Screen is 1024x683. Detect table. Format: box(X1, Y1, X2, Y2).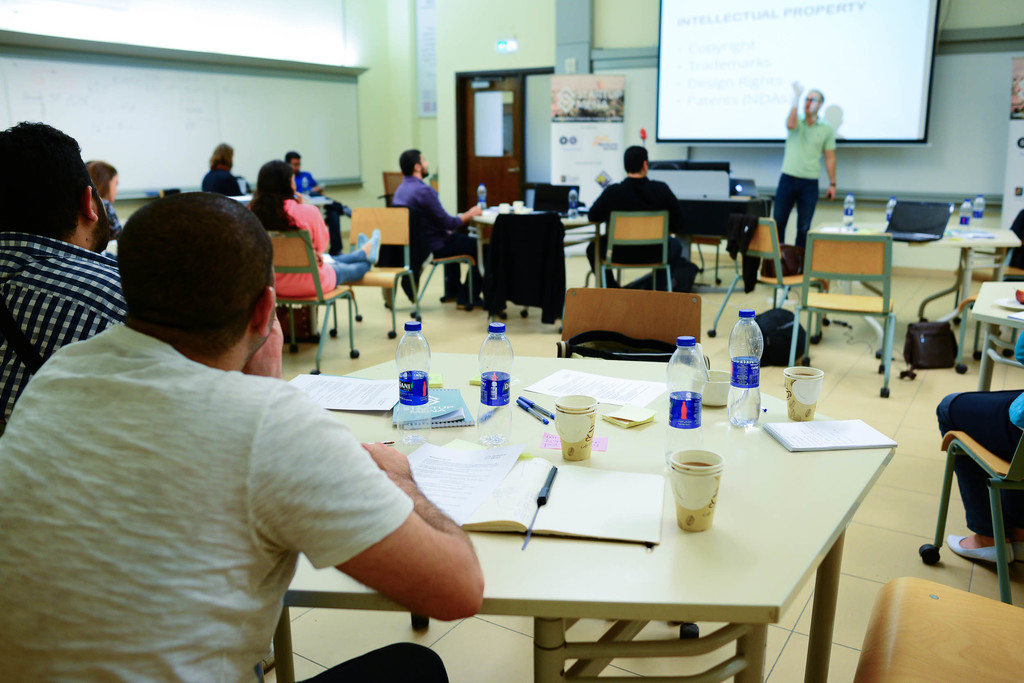
box(274, 344, 896, 682).
